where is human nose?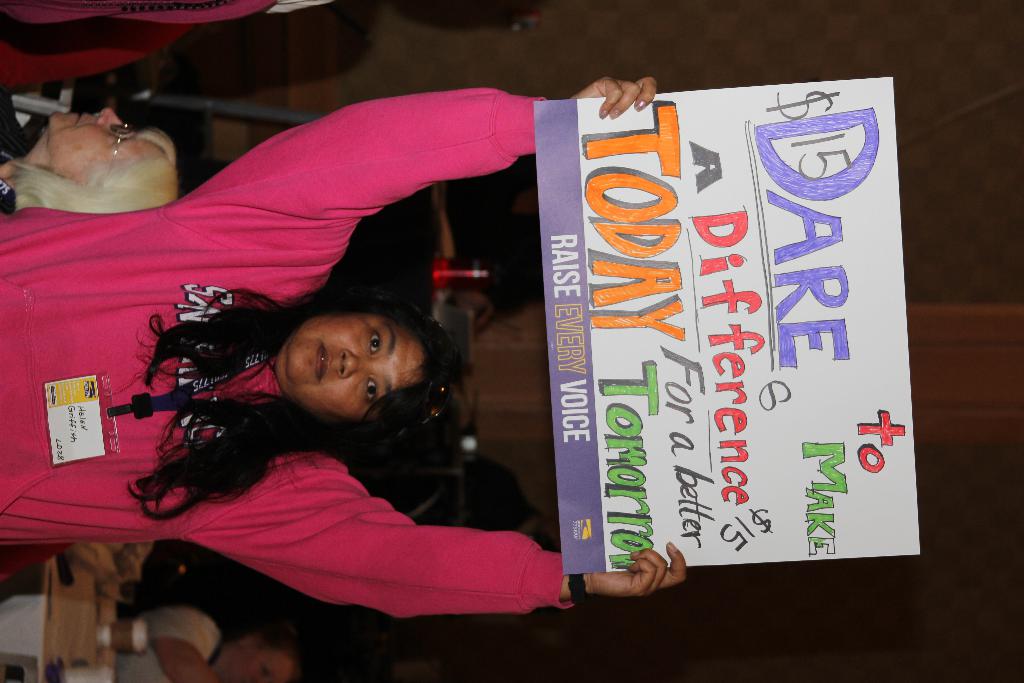
crop(337, 347, 370, 375).
